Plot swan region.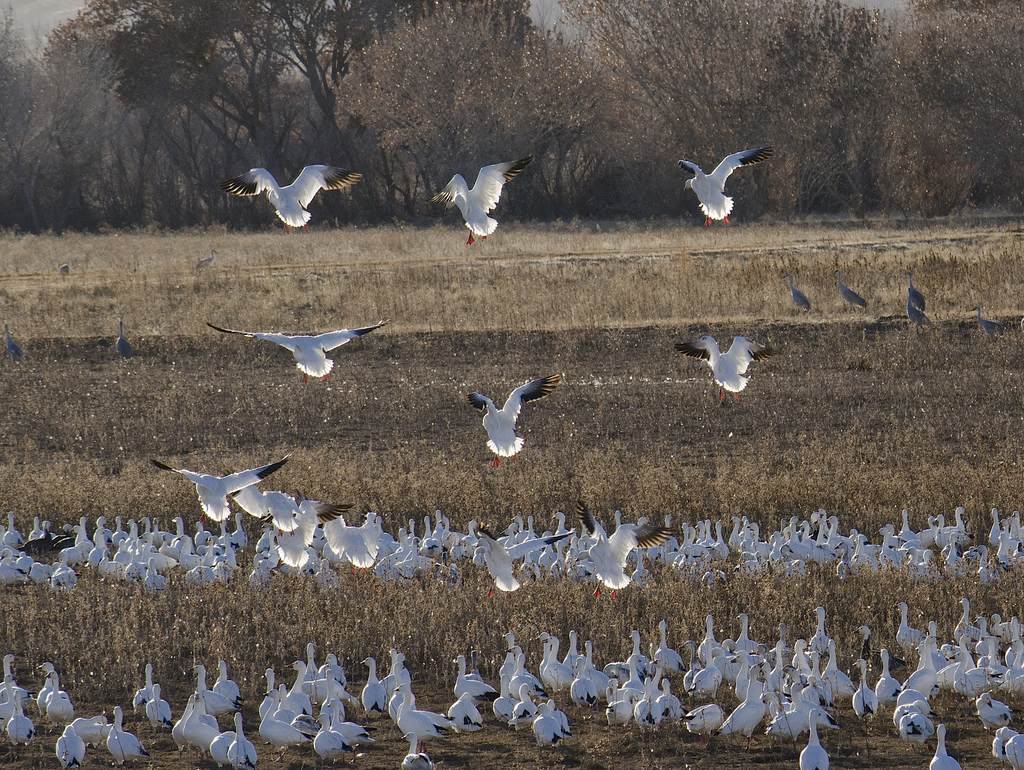
Plotted at rect(3, 691, 35, 746).
